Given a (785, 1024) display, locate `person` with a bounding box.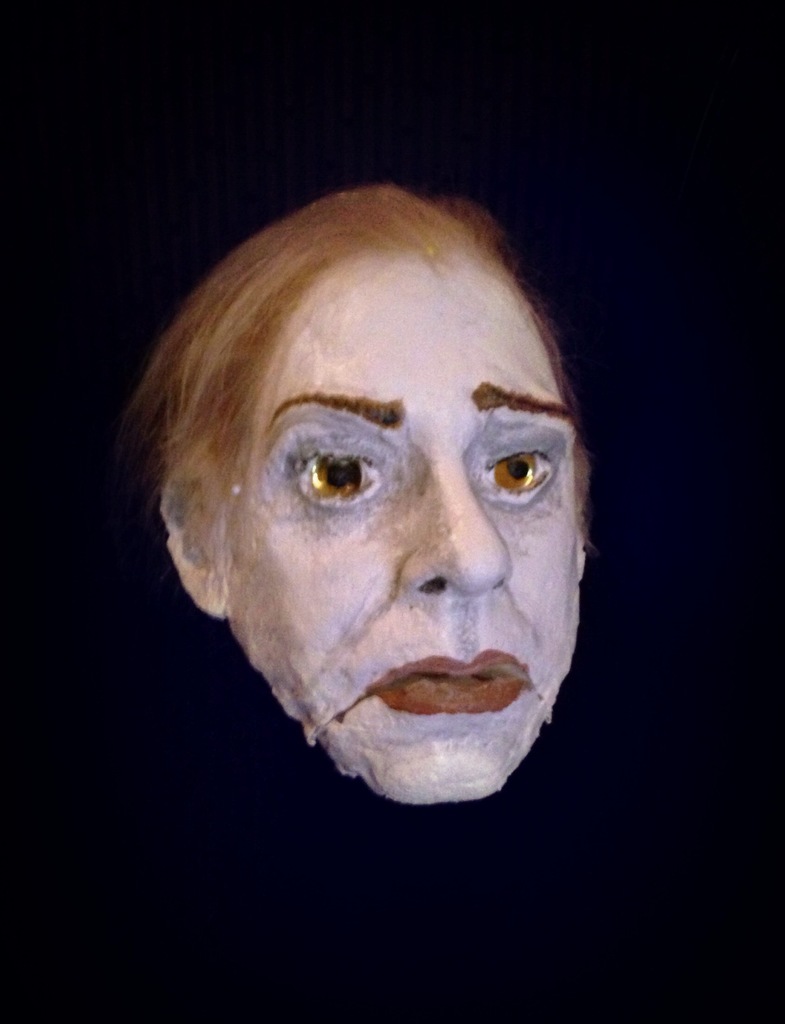
Located: [145, 234, 604, 826].
